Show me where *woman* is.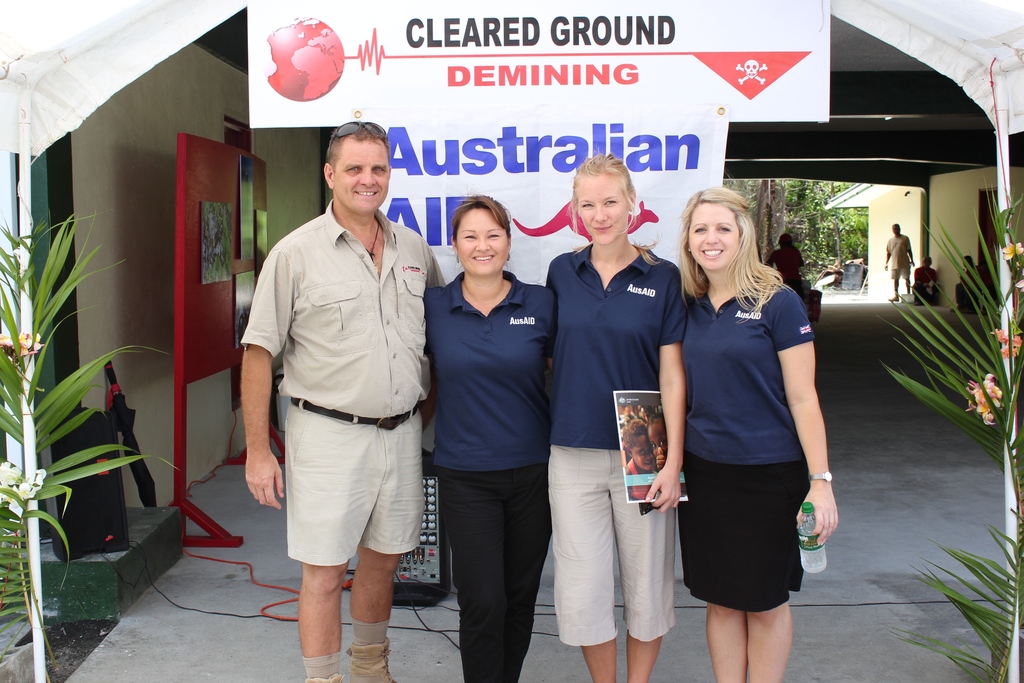
*woman* is at rect(419, 185, 559, 682).
